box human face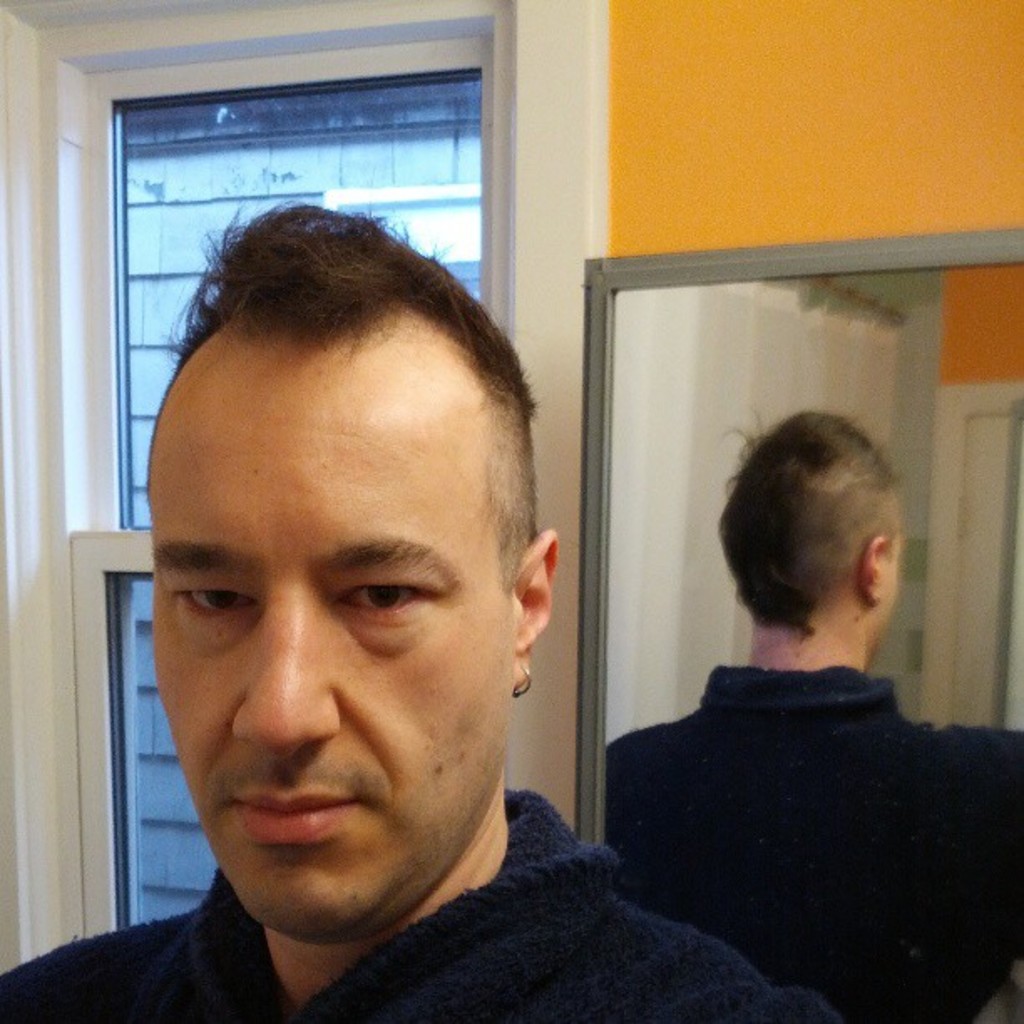
rect(149, 408, 507, 925)
